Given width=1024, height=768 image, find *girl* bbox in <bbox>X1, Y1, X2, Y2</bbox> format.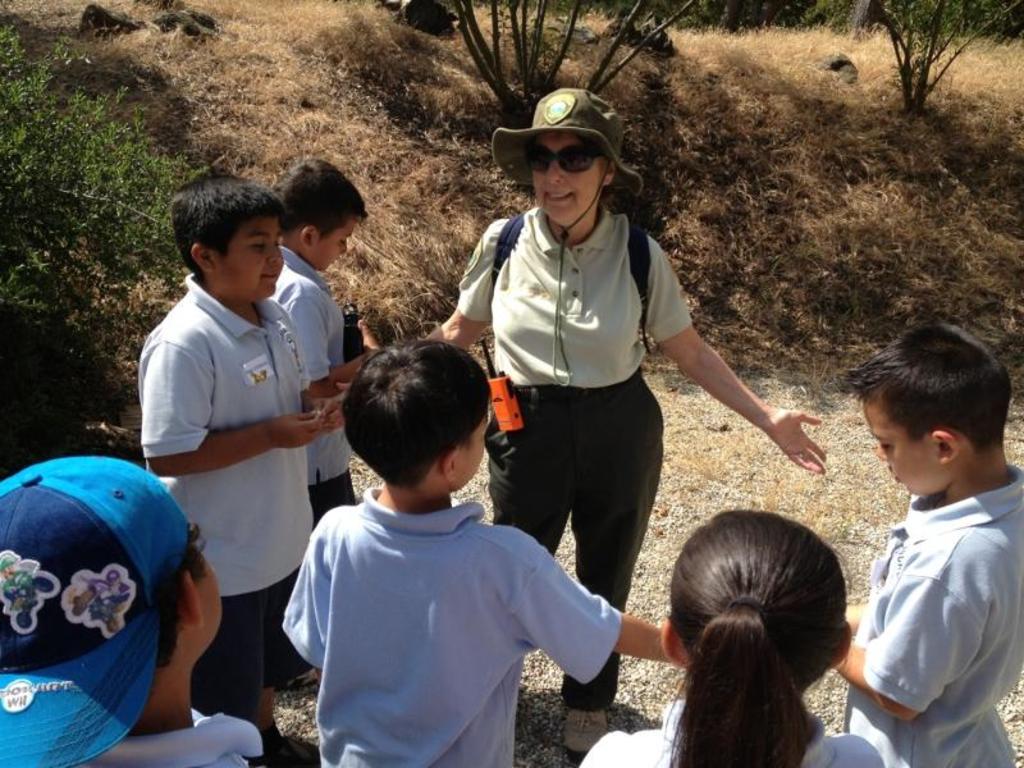
<bbox>575, 512, 882, 767</bbox>.
